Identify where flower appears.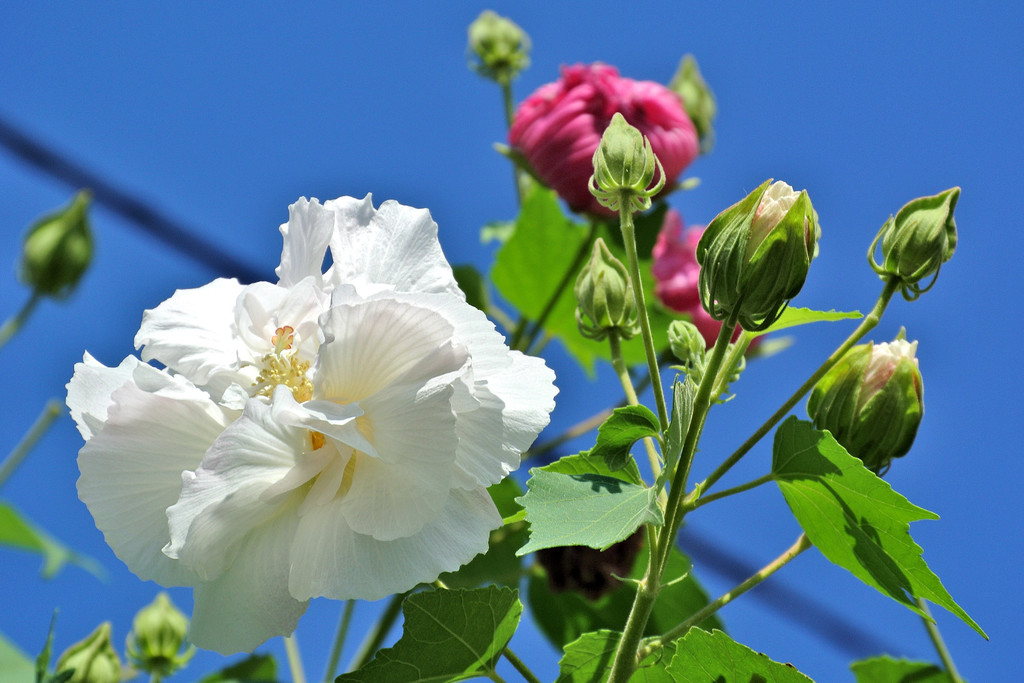
Appears at locate(569, 236, 650, 347).
